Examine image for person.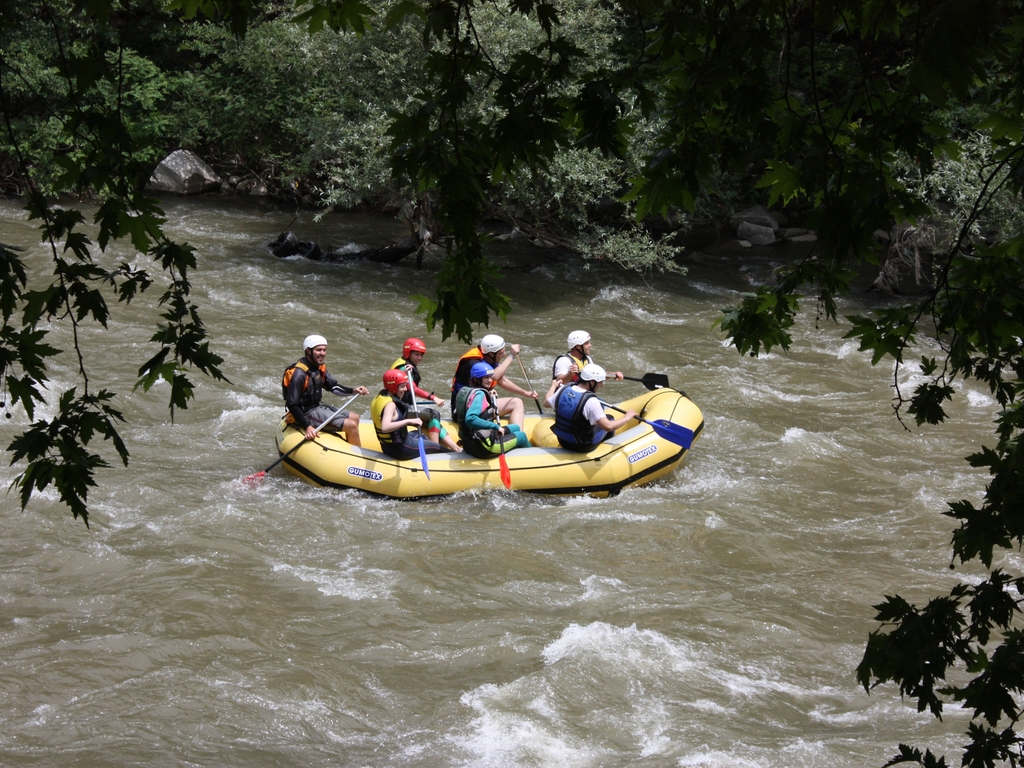
Examination result: <bbox>455, 362, 531, 459</bbox>.
